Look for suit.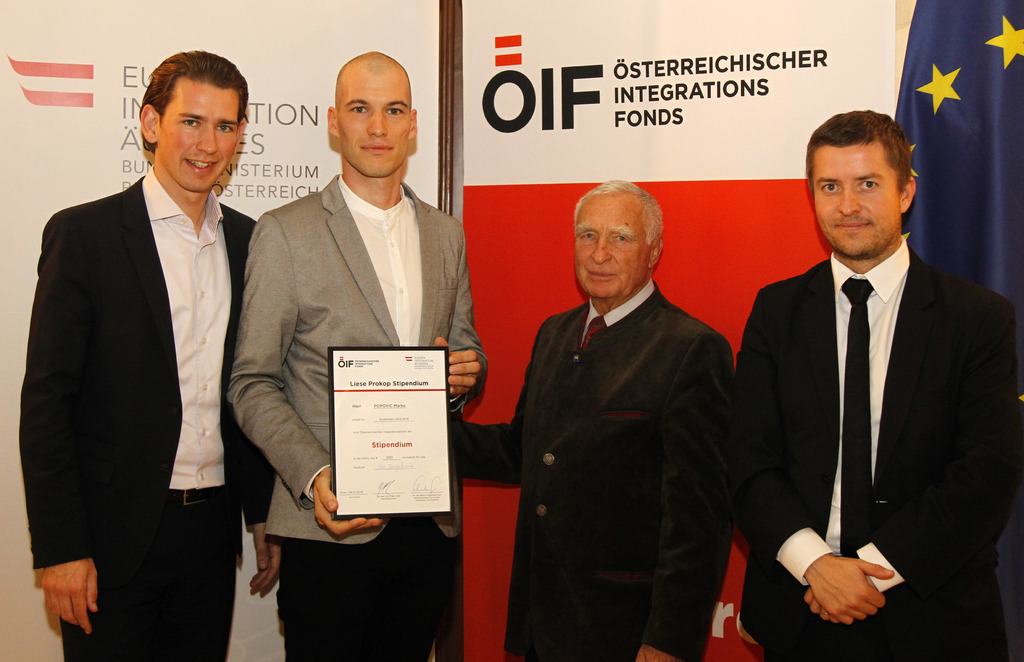
Found: 733 140 1016 659.
